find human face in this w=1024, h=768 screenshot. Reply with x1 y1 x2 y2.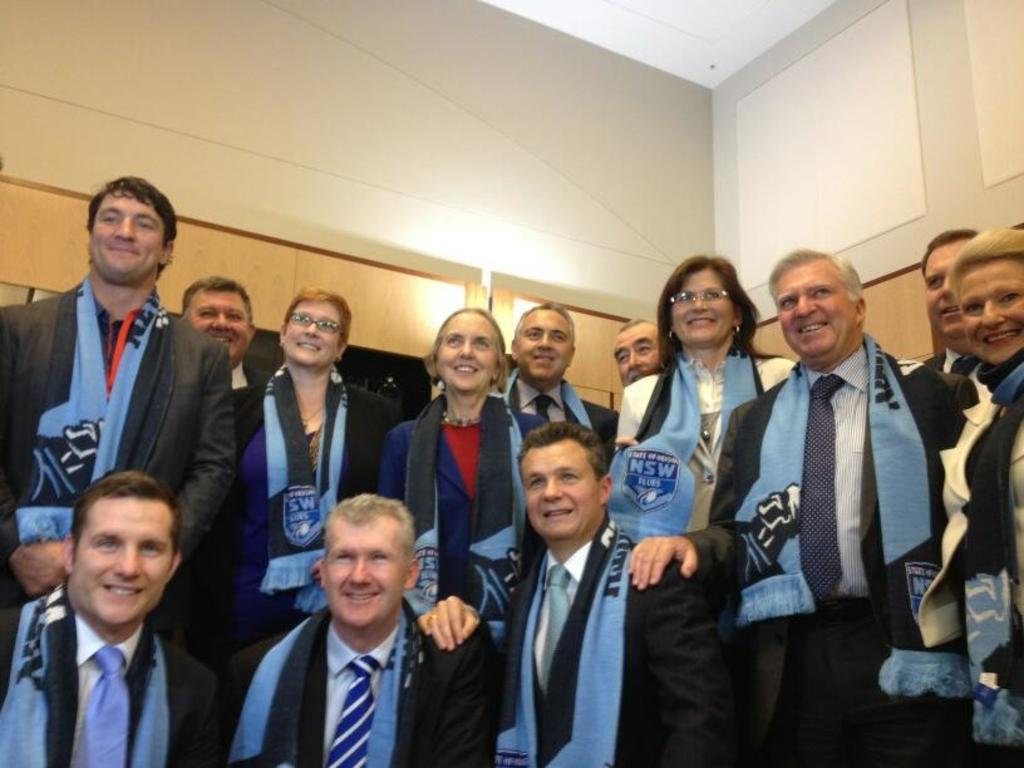
924 240 965 338.
